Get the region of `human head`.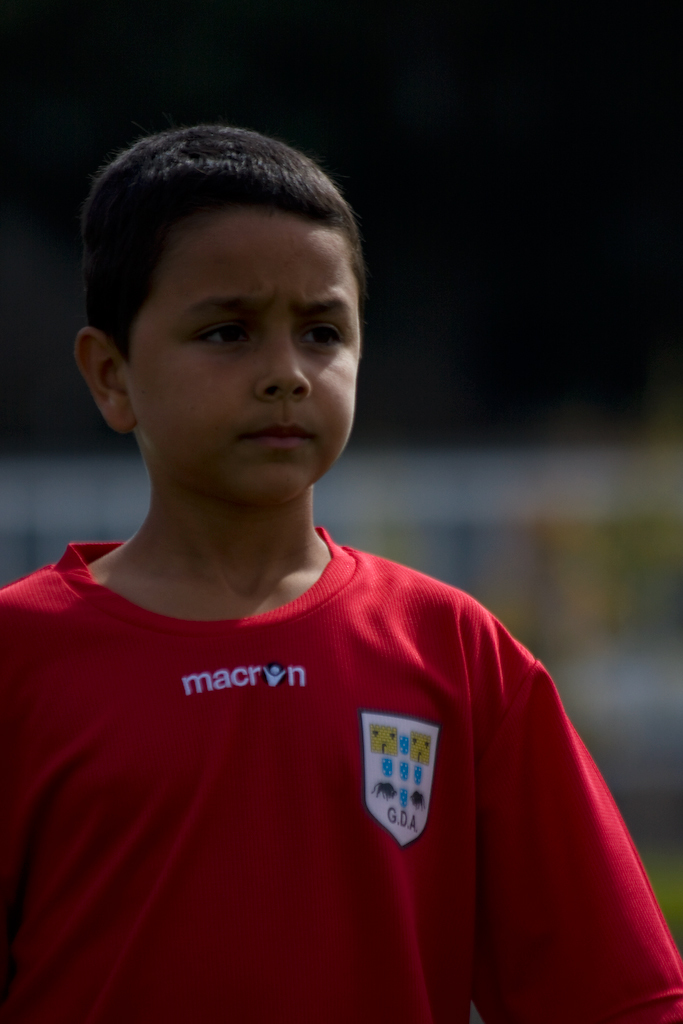
90 107 348 487.
